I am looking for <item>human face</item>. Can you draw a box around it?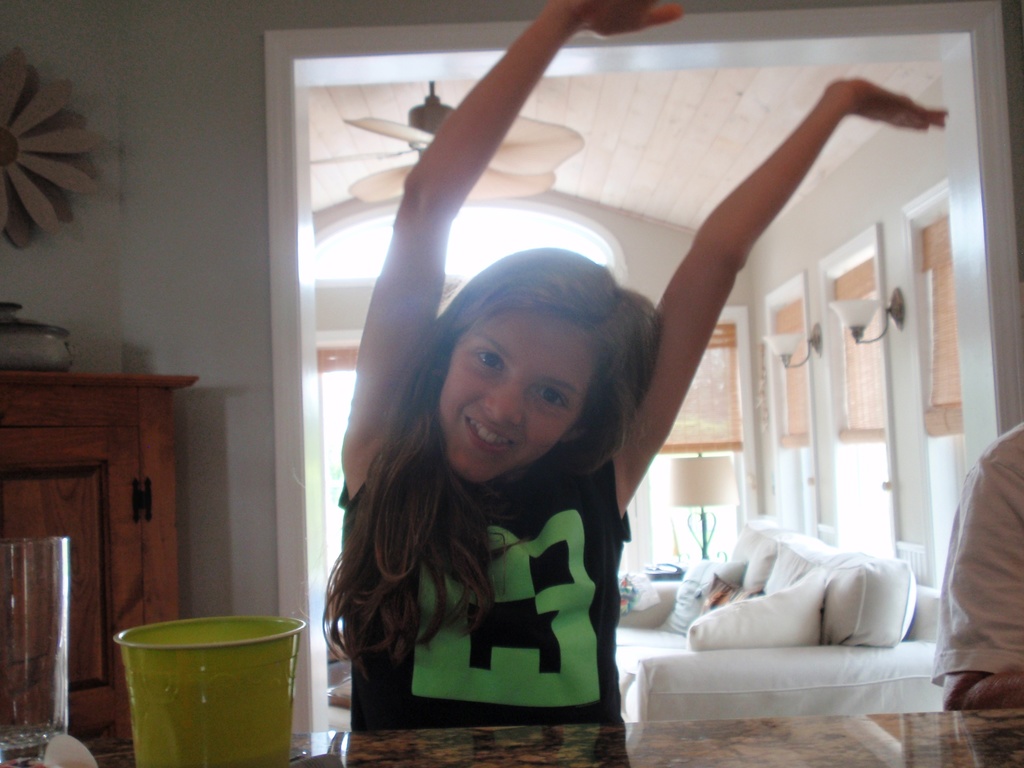
Sure, the bounding box is bbox=[436, 309, 602, 484].
